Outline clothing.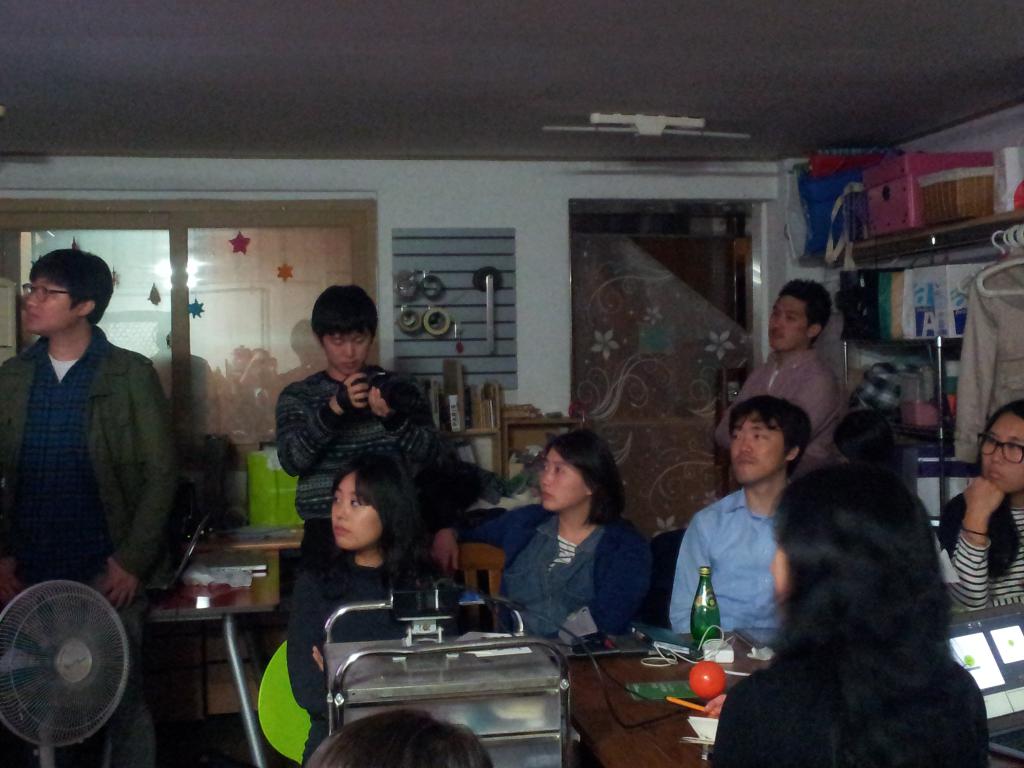
Outline: box(941, 502, 1023, 612).
